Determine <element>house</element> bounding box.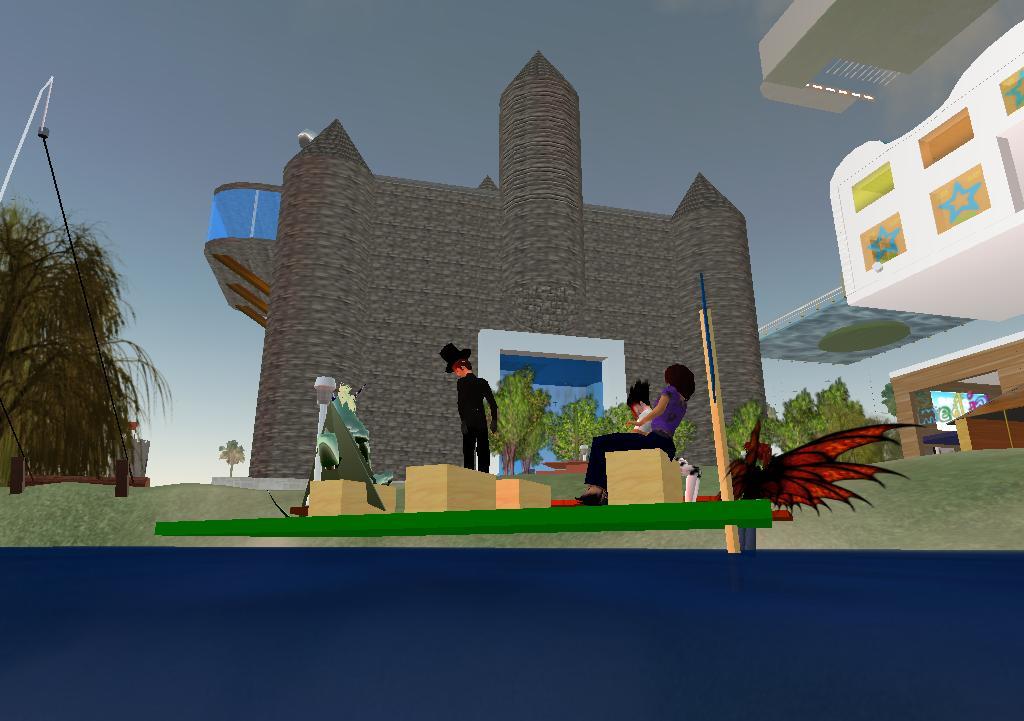
Determined: 760 0 1023 322.
